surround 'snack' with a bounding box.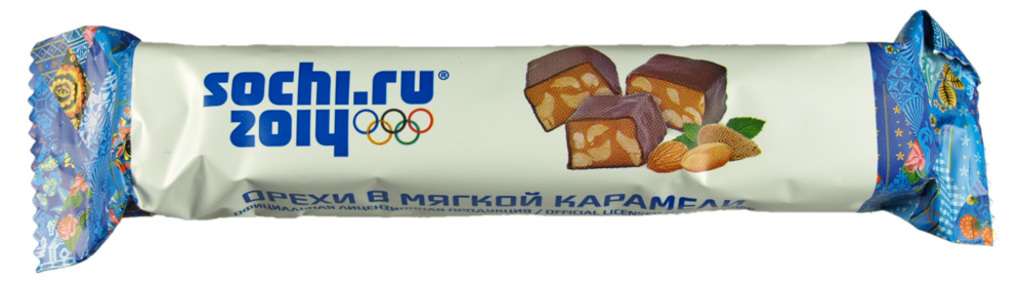
(left=525, top=43, right=624, bottom=132).
